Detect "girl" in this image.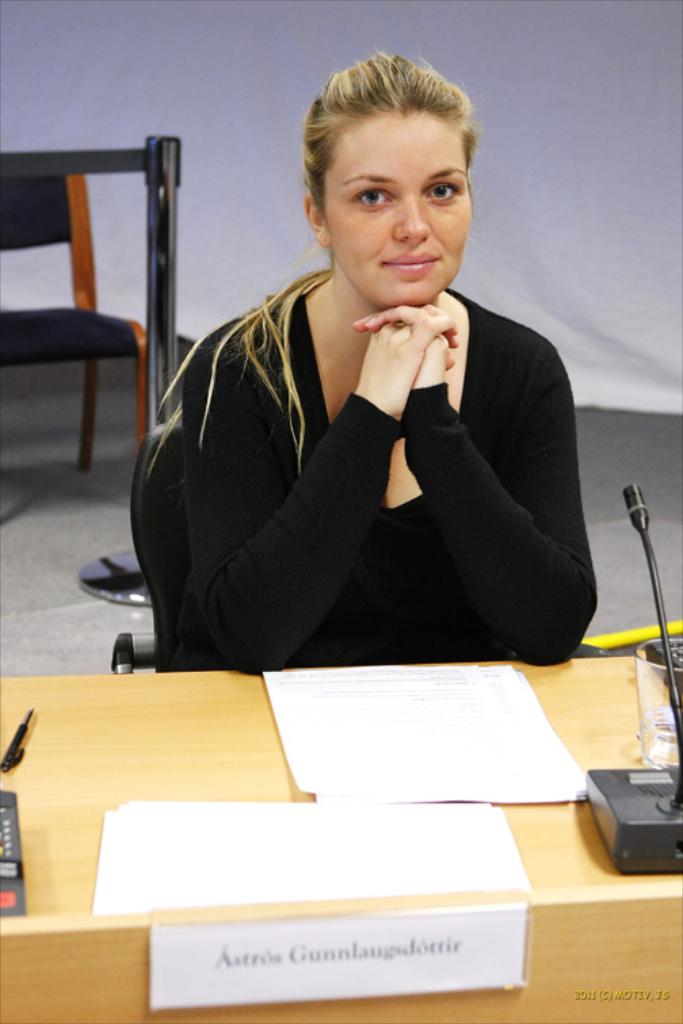
Detection: rect(131, 50, 599, 666).
